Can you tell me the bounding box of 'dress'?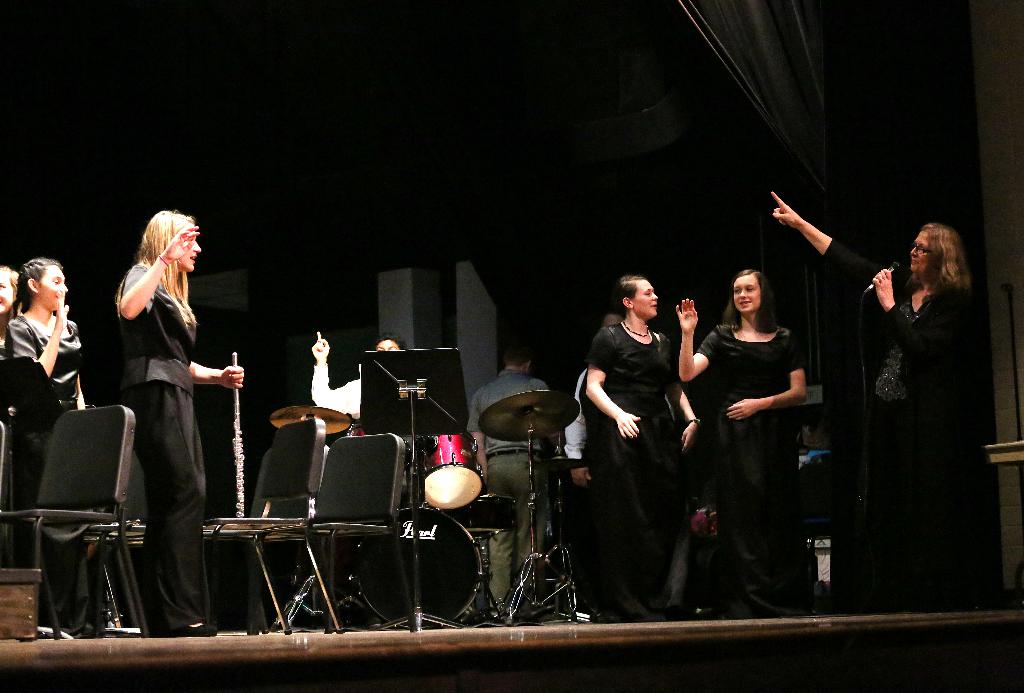
detection(826, 236, 979, 611).
